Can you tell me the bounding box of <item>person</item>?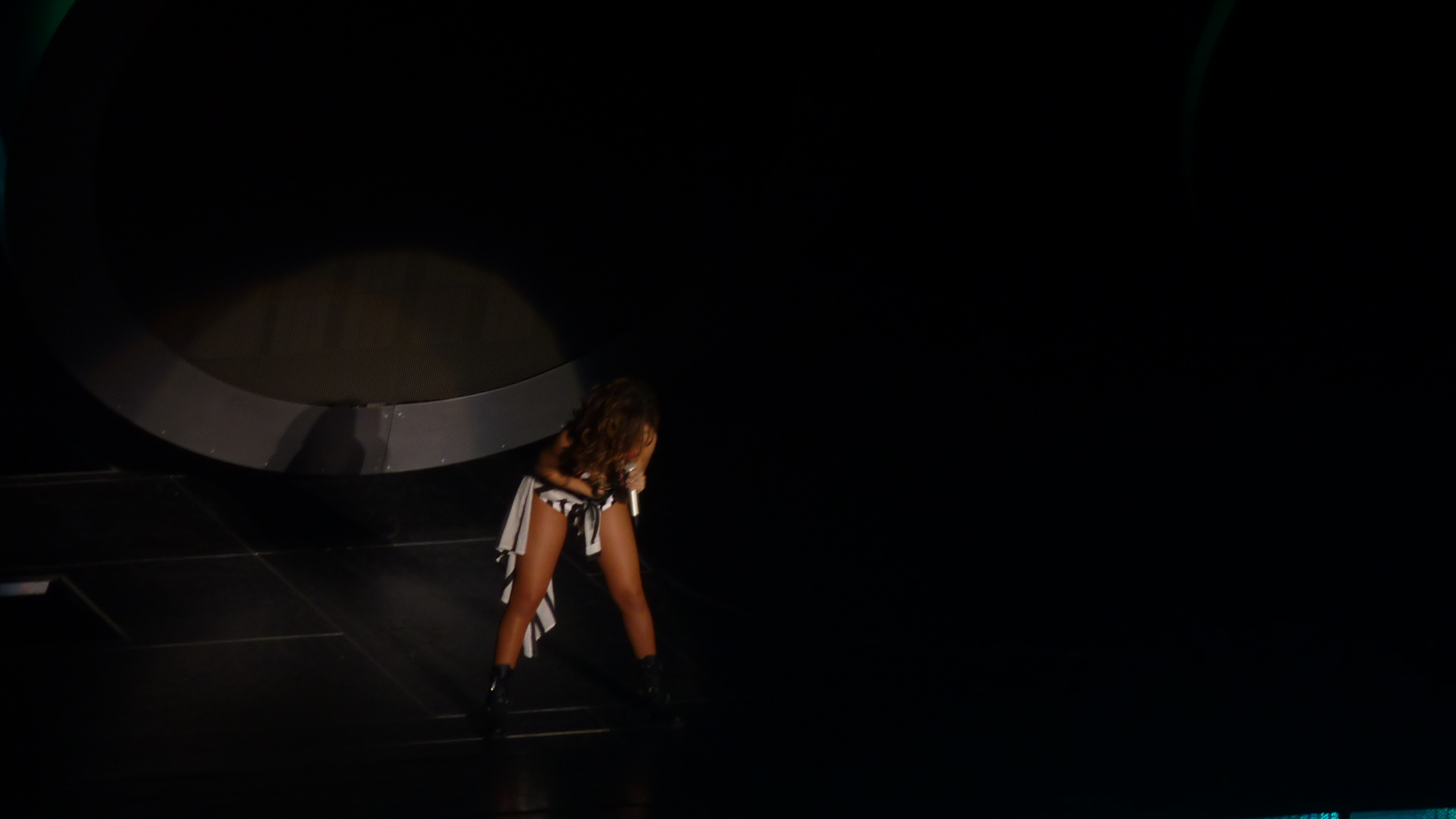
209,164,293,330.
